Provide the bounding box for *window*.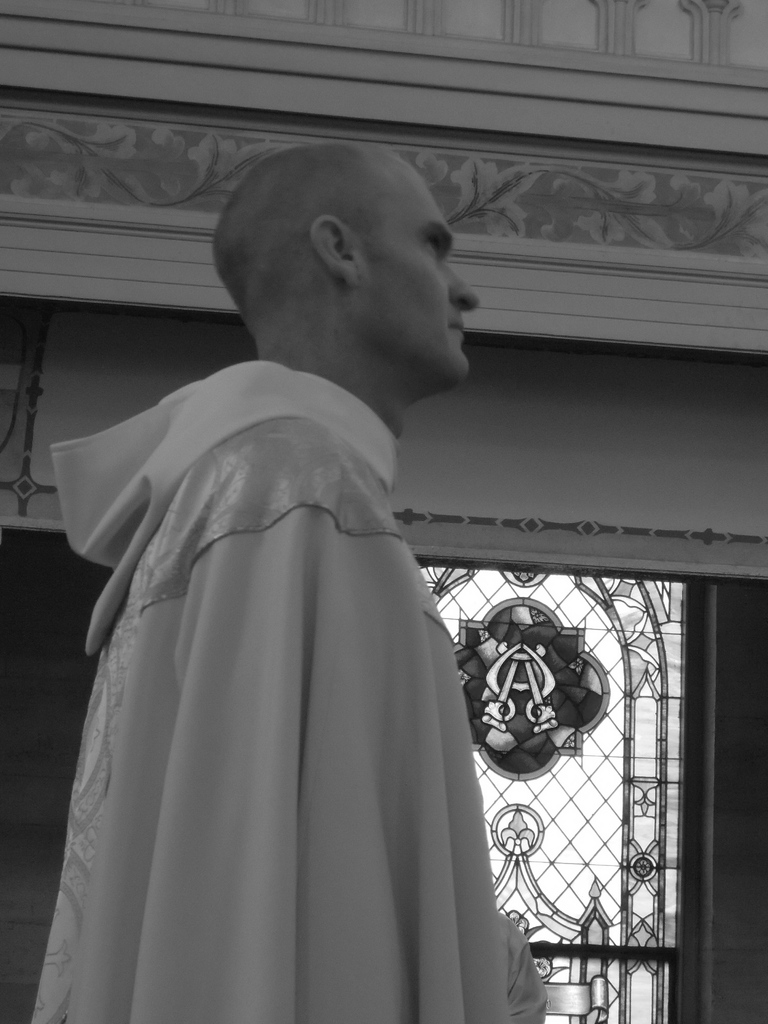
{"left": 420, "top": 559, "right": 696, "bottom": 1023}.
